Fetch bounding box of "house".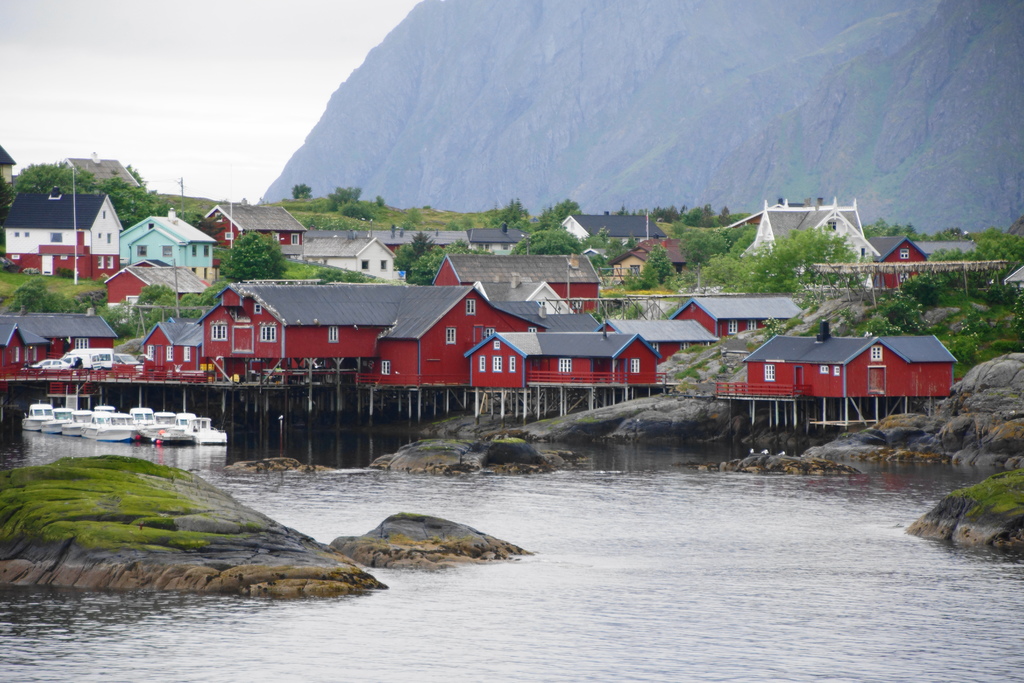
Bbox: <box>60,151,131,195</box>.
